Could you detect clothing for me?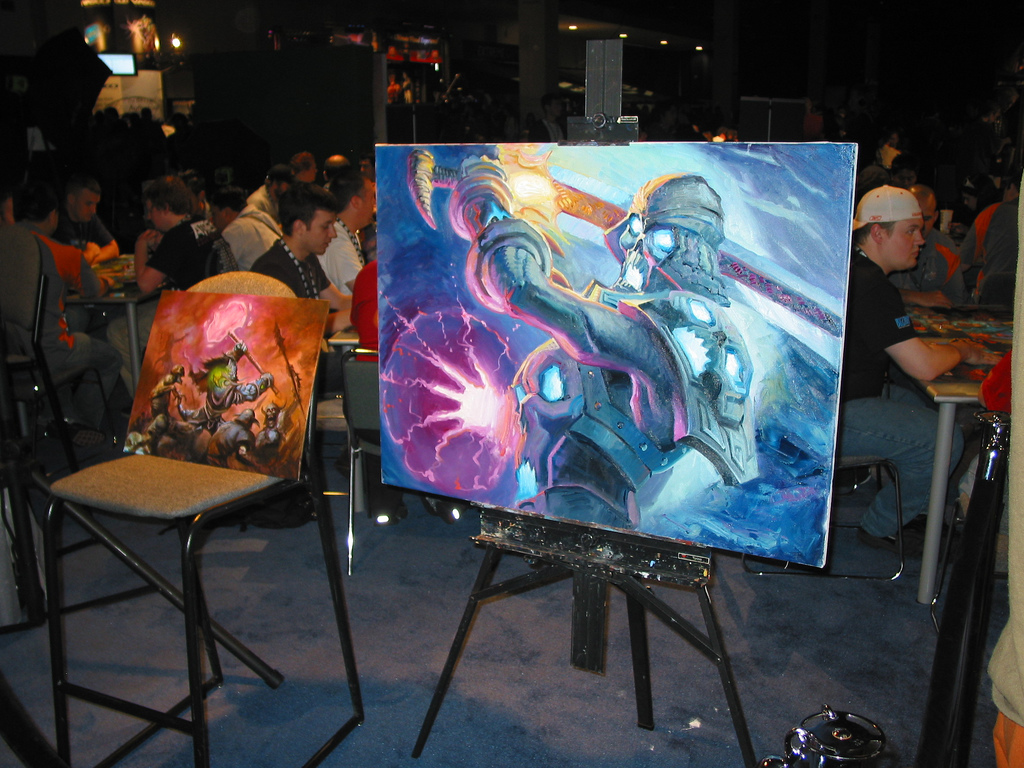
Detection result: 349 261 448 506.
